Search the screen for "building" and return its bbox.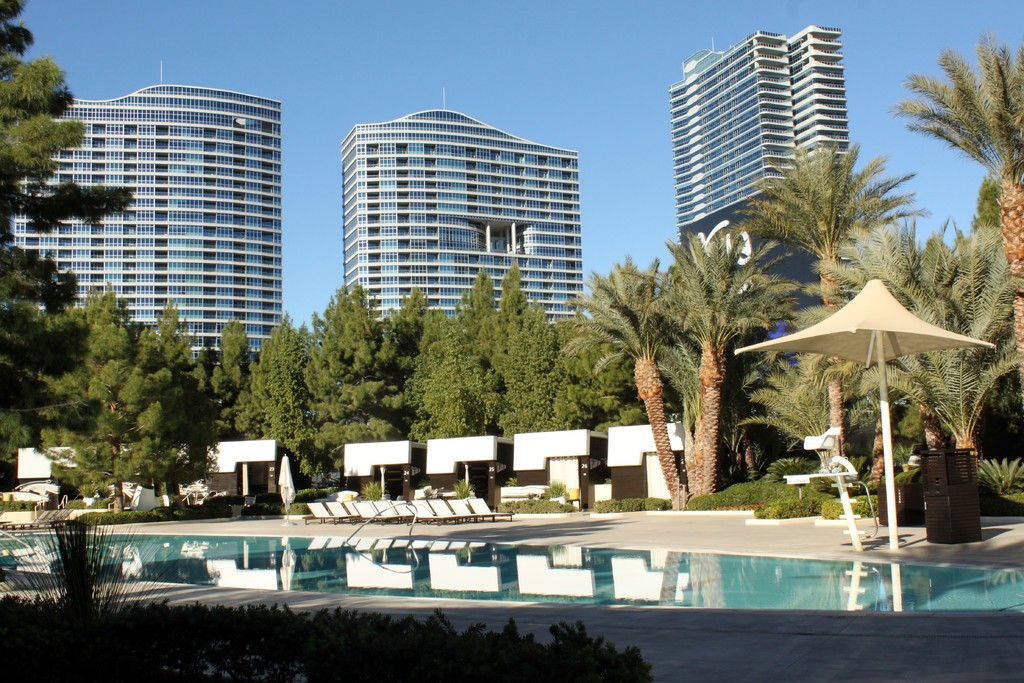
Found: rect(333, 104, 579, 360).
